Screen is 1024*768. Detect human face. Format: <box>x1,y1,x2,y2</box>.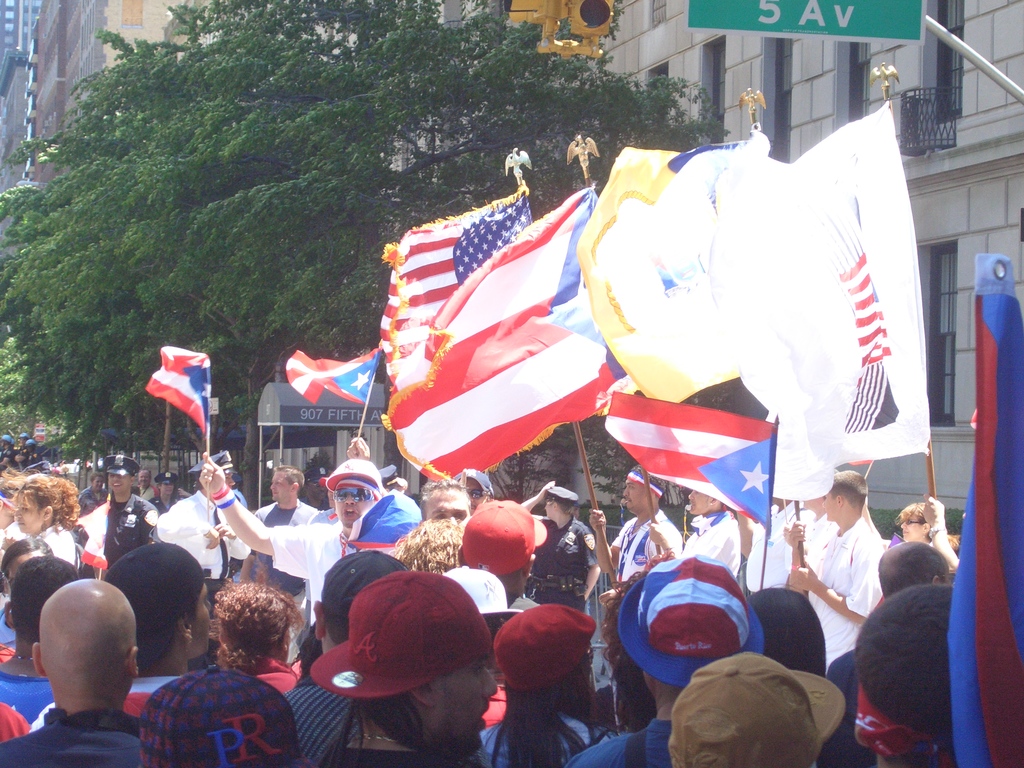
<box>898,515,920,542</box>.
